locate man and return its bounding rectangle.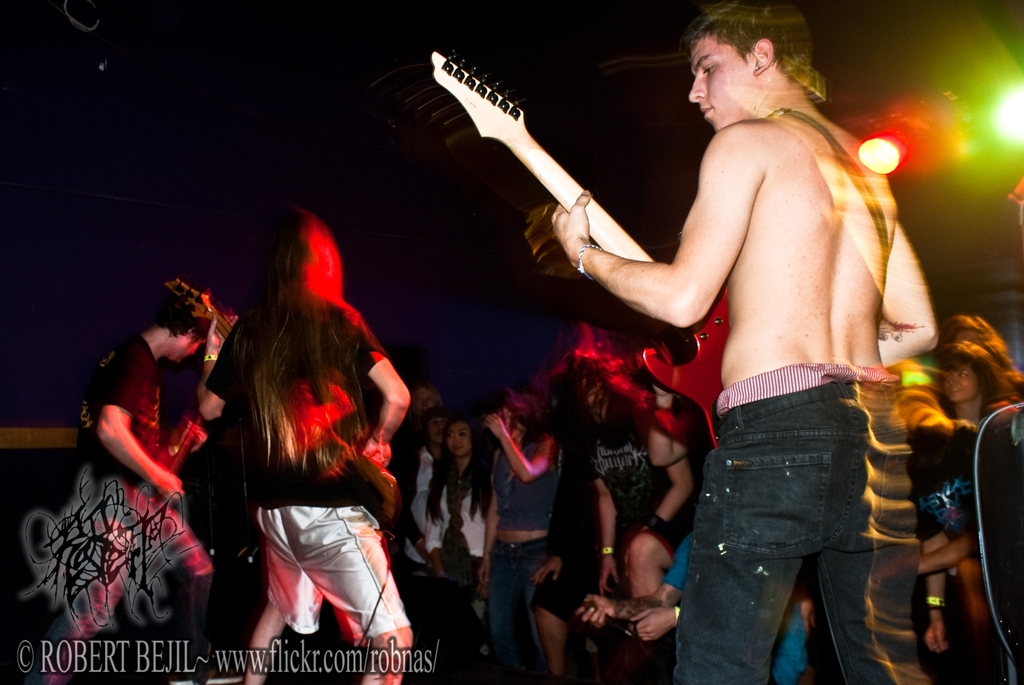
crop(65, 263, 220, 506).
